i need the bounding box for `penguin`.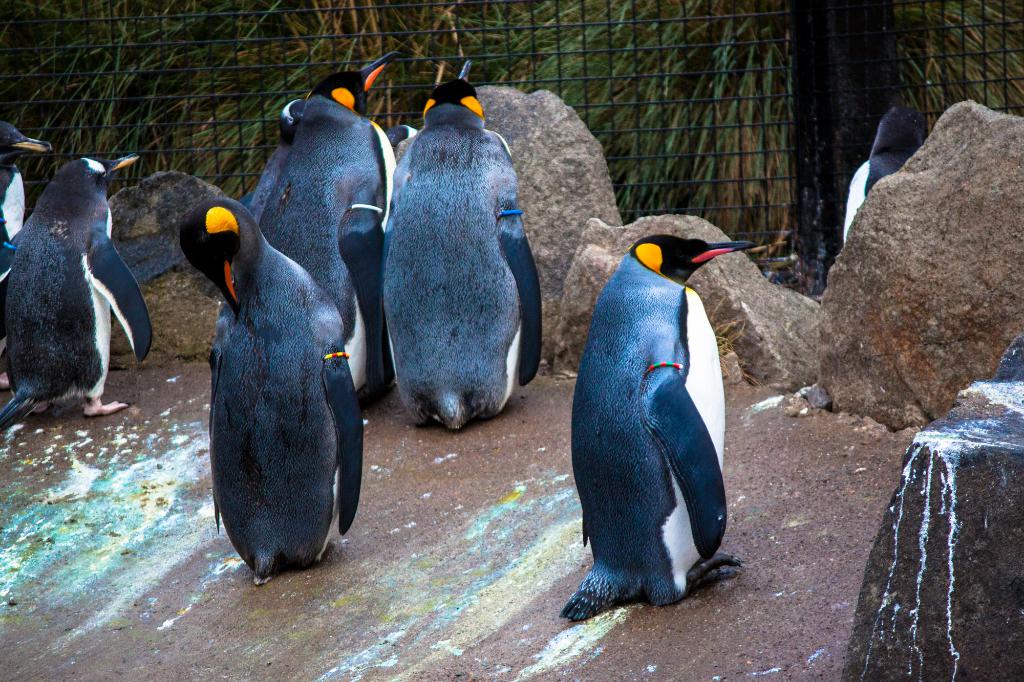
Here it is: BBox(388, 74, 548, 430).
